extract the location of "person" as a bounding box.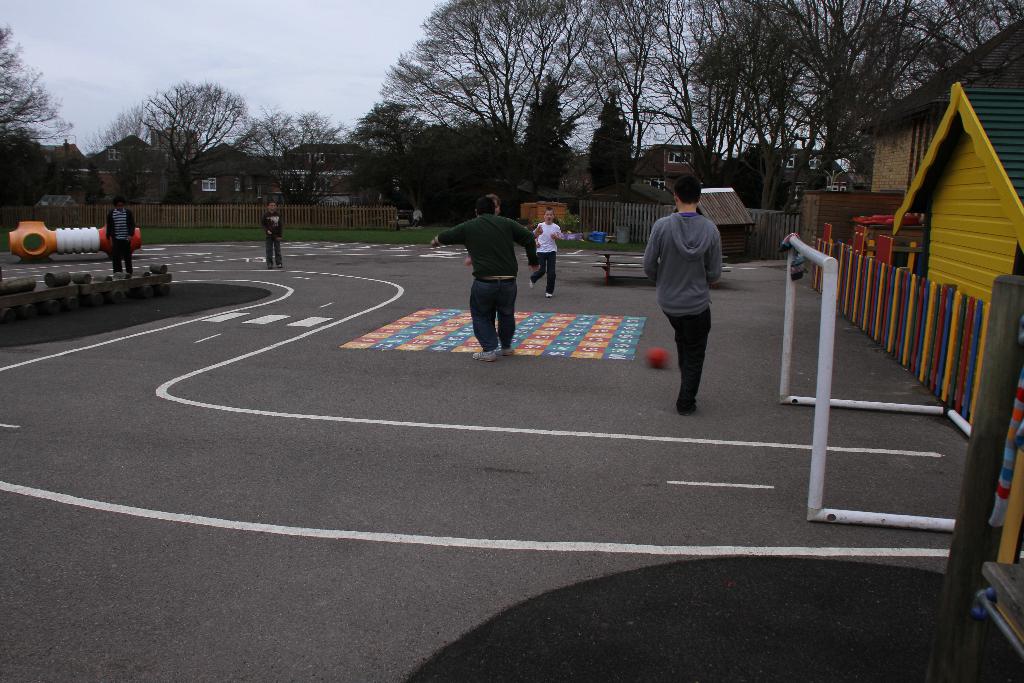
[463, 185, 524, 294].
